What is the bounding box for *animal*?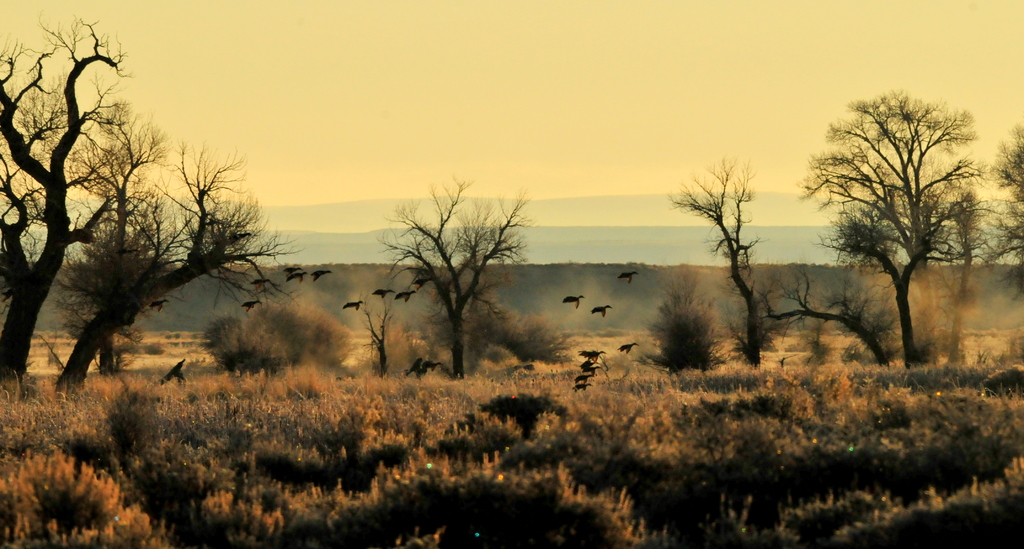
locate(394, 289, 414, 303).
